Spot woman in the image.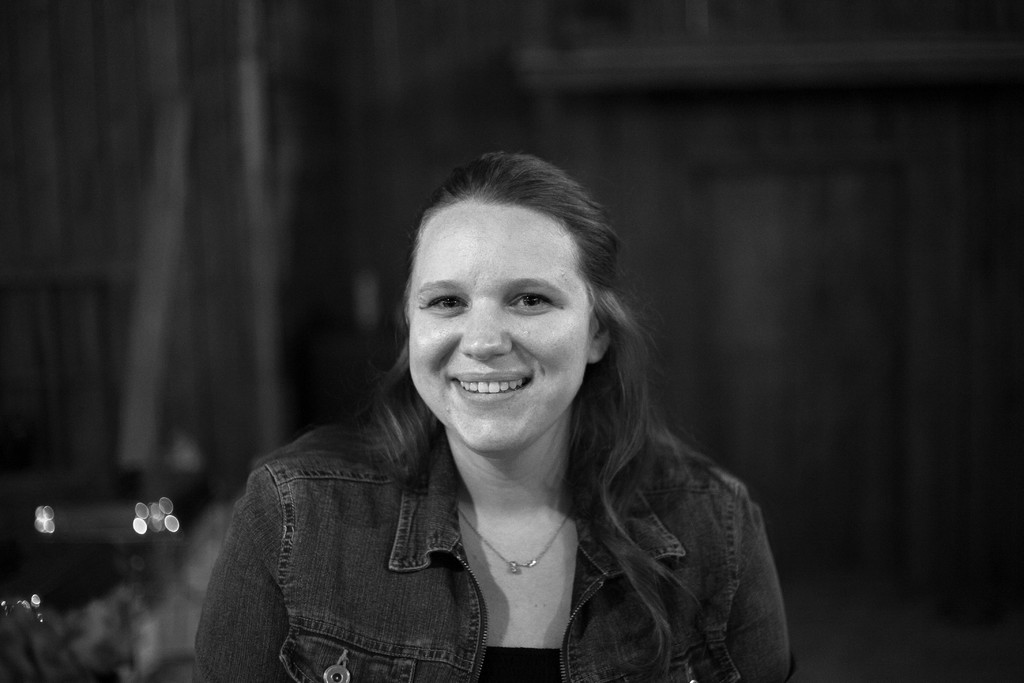
woman found at 189/154/799/677.
